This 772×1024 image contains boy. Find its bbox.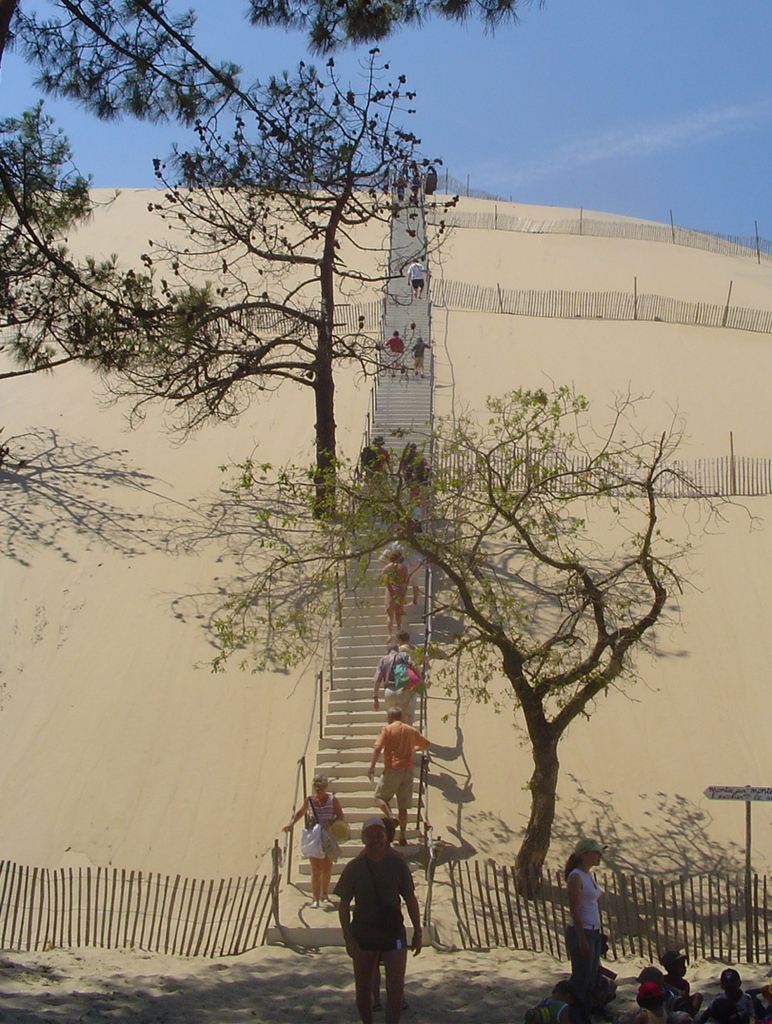
[713,970,753,1023].
